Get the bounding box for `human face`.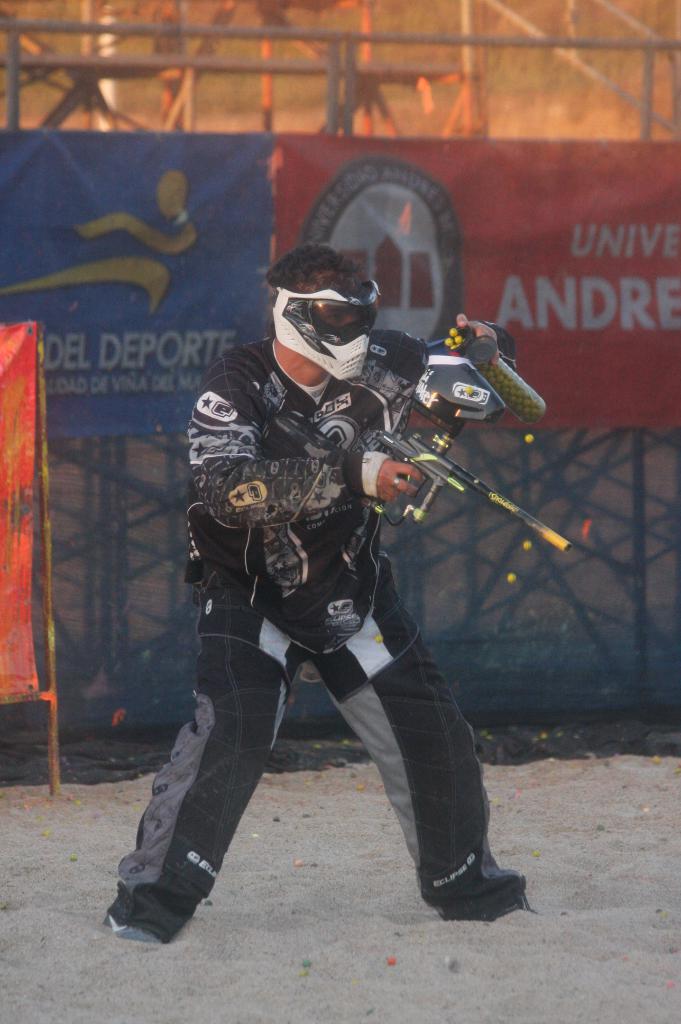
left=314, top=307, right=368, bottom=333.
